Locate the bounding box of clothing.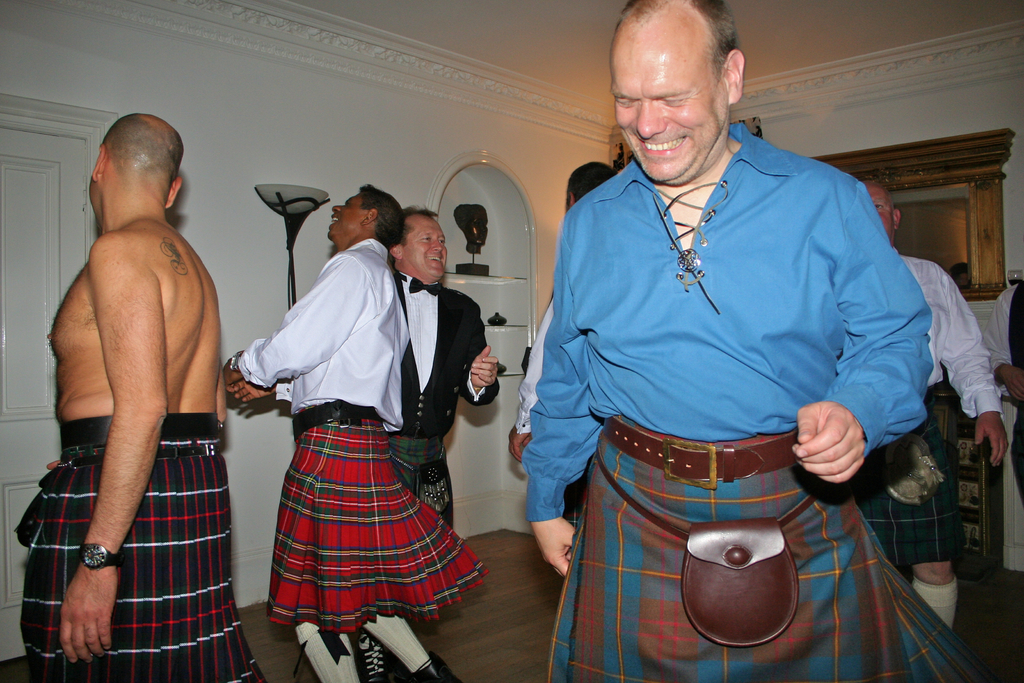
Bounding box: left=543, top=124, right=977, bottom=682.
